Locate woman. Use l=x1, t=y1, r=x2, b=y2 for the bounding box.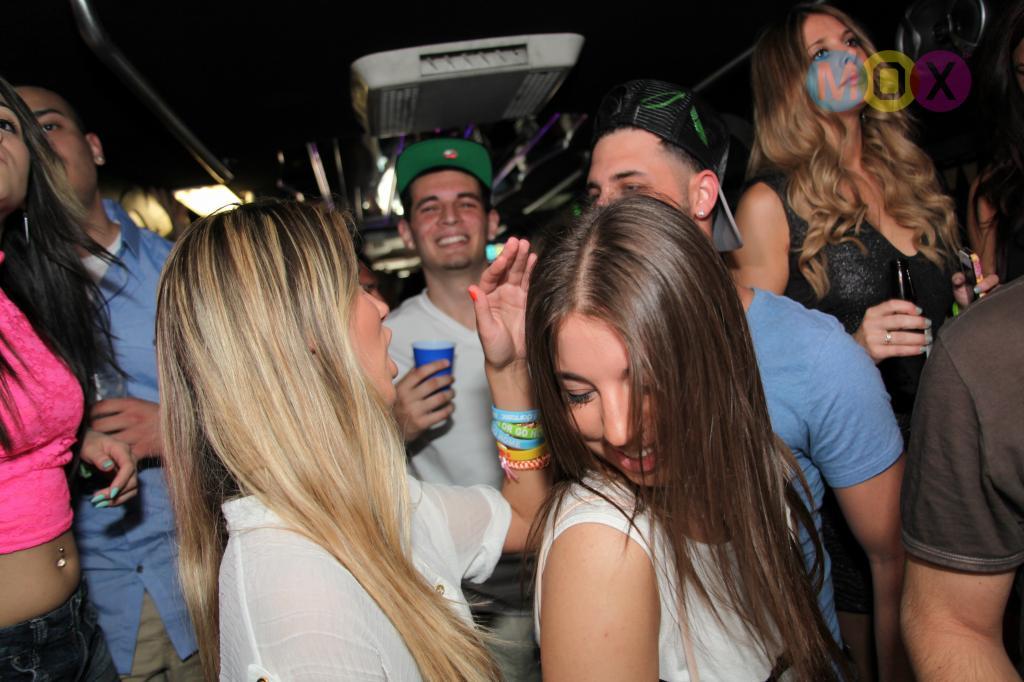
l=0, t=75, r=136, b=681.
